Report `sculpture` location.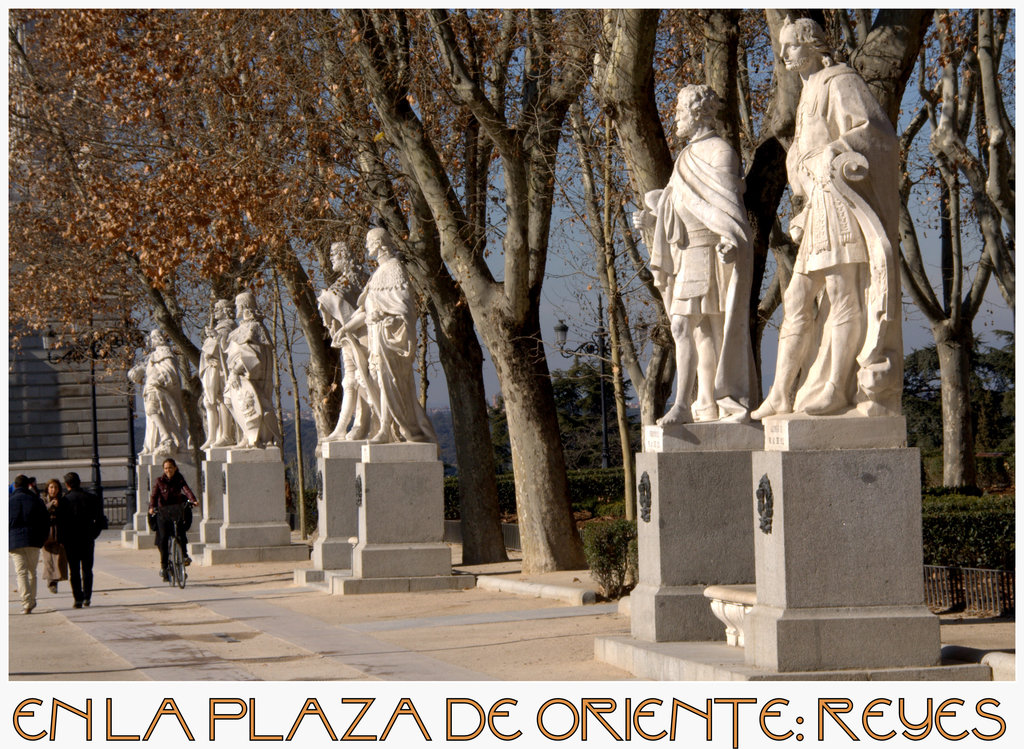
Report: locate(190, 288, 240, 456).
